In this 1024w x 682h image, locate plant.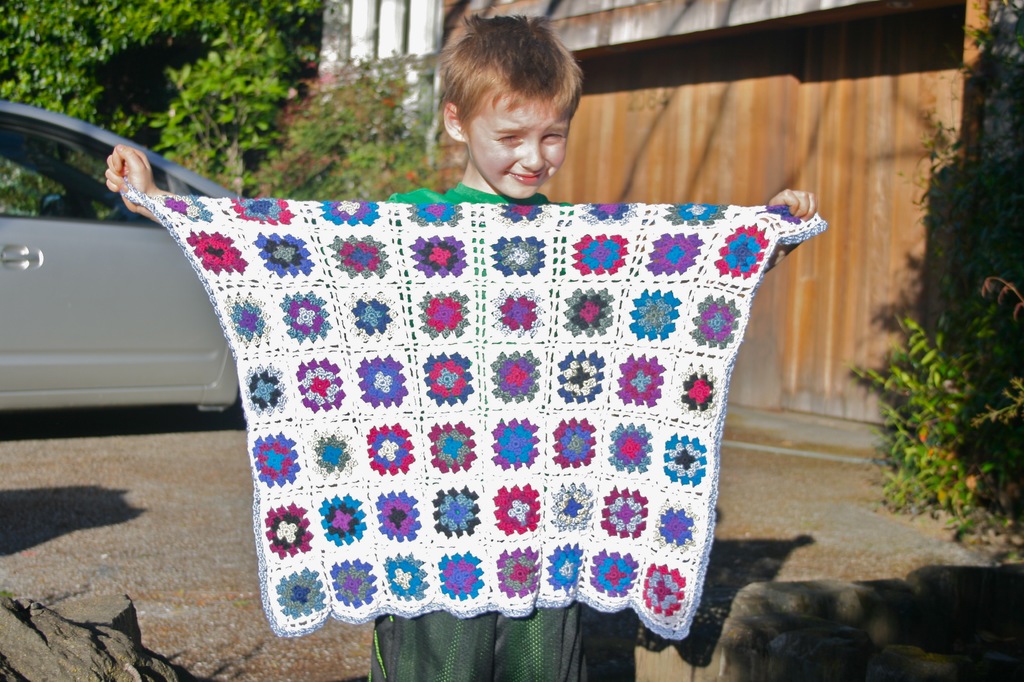
Bounding box: <bbox>240, 56, 451, 225</bbox>.
